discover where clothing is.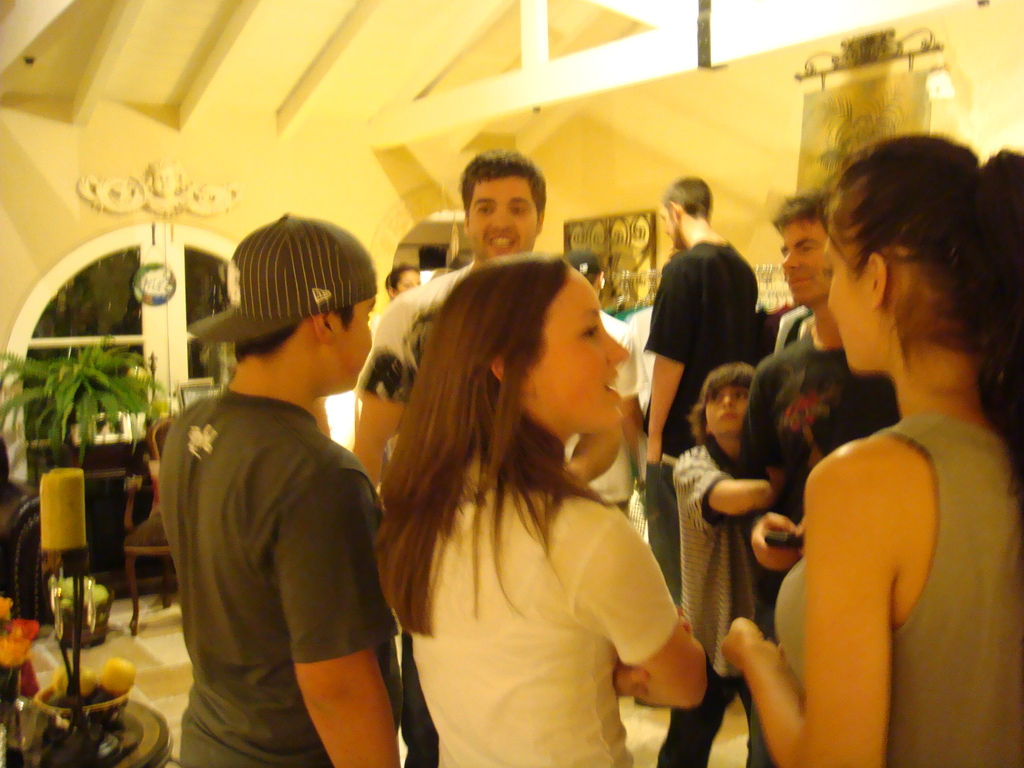
Discovered at [744, 328, 900, 638].
